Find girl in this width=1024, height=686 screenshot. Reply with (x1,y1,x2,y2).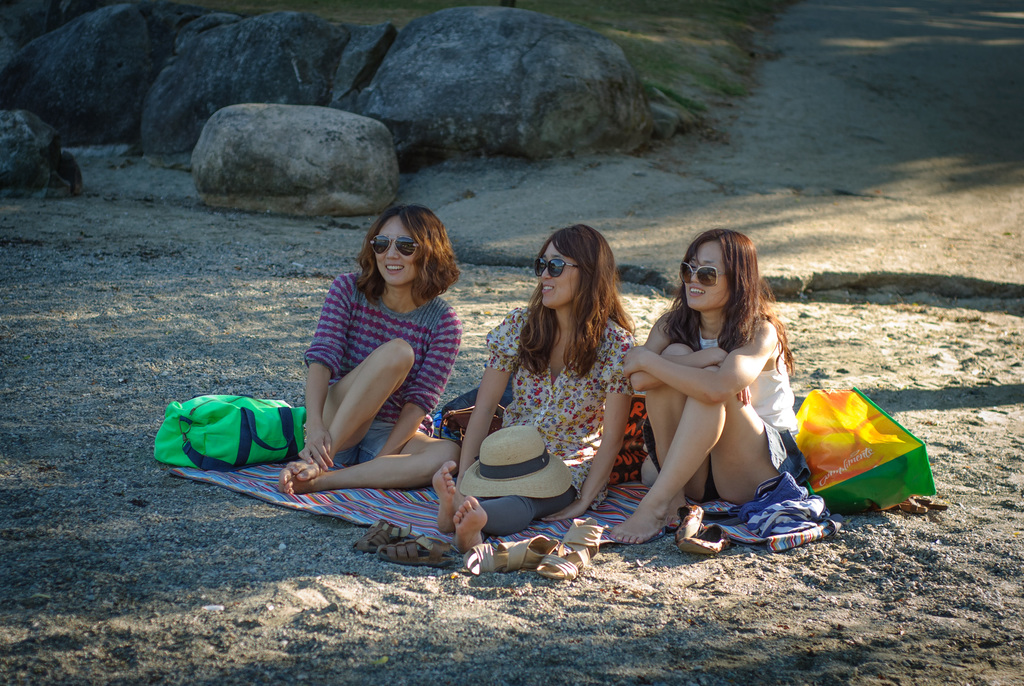
(605,231,797,539).
